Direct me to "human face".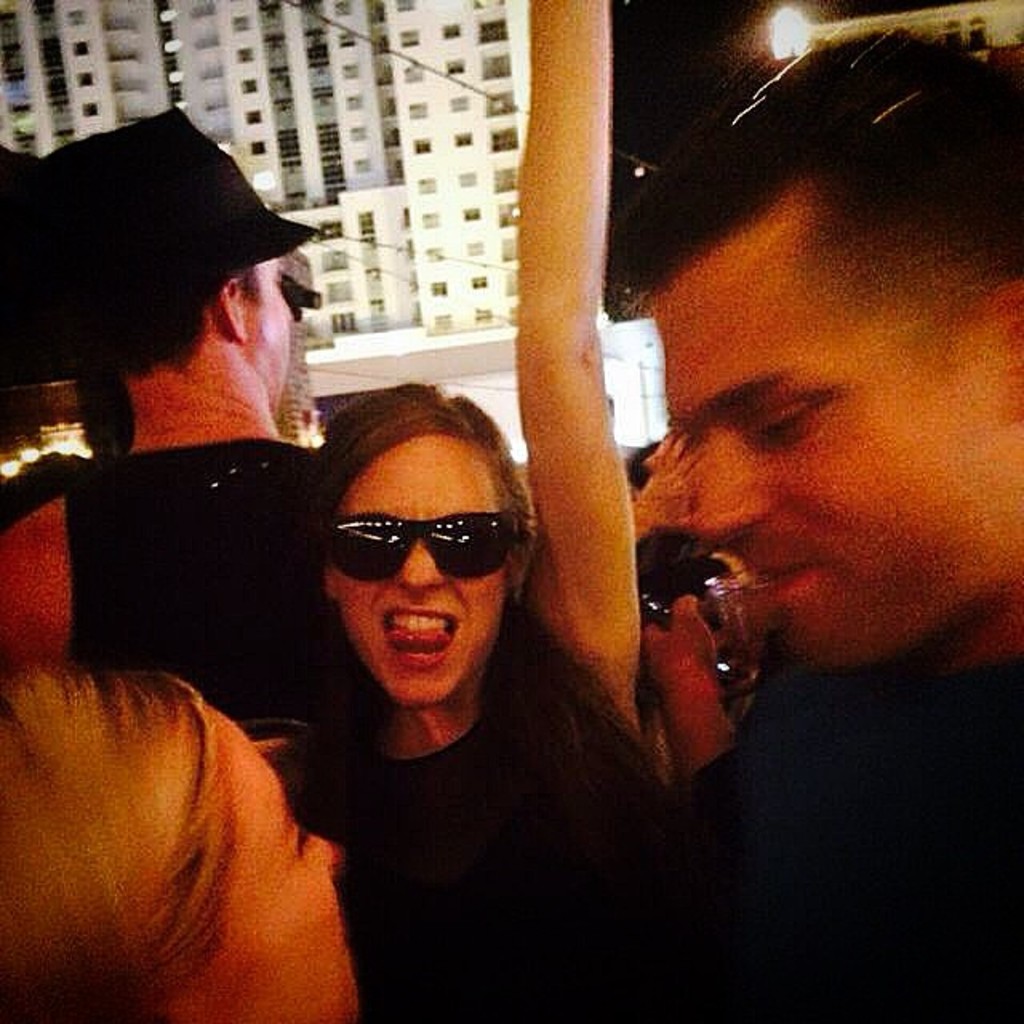
Direction: locate(333, 432, 506, 712).
